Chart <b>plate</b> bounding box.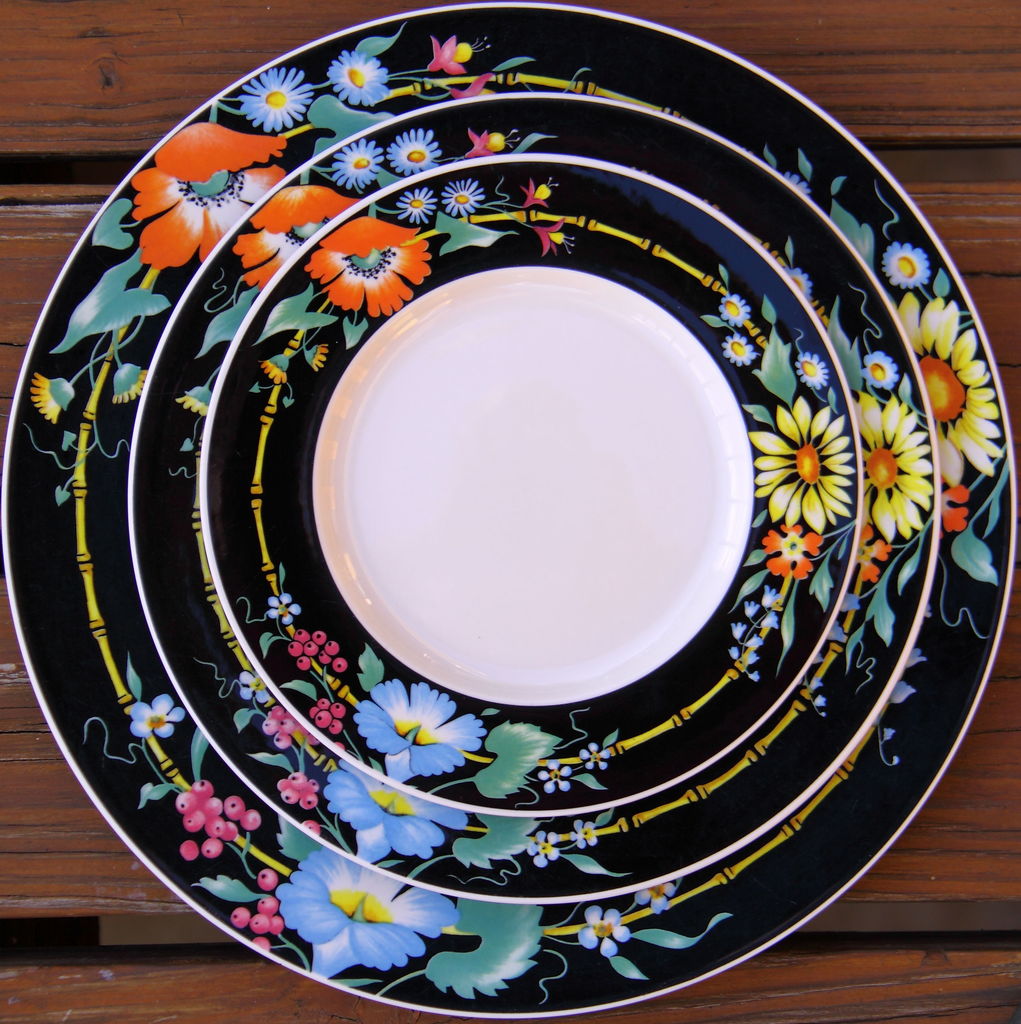
Charted: {"left": 199, "top": 150, "right": 860, "bottom": 811}.
